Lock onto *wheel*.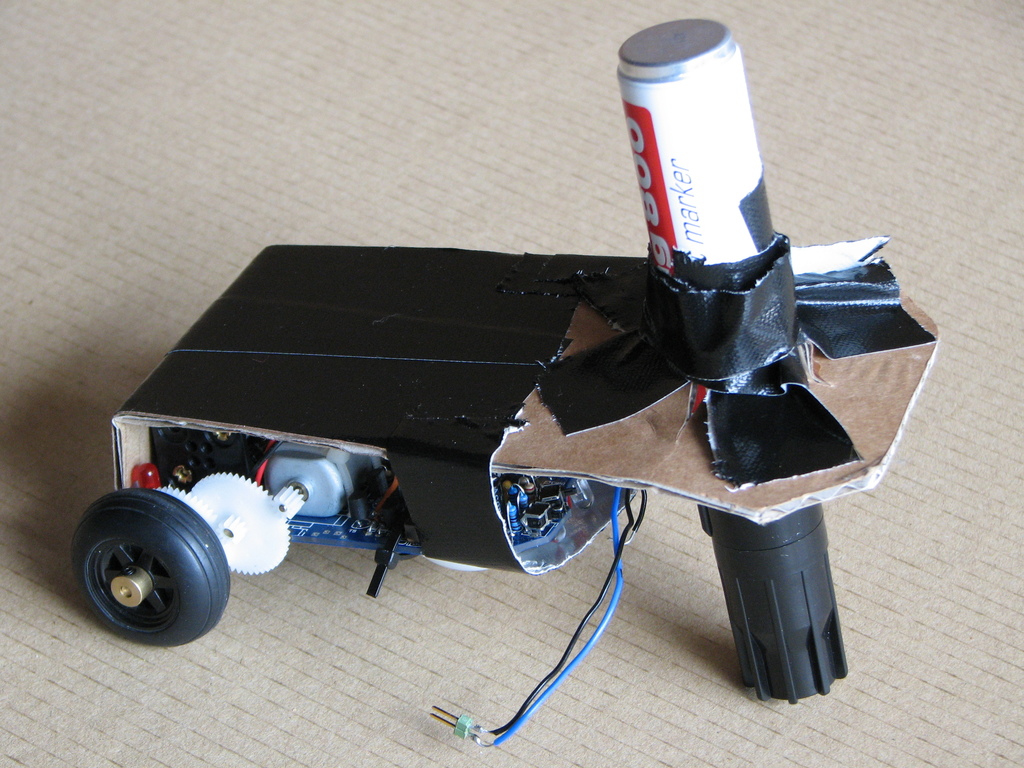
Locked: box=[182, 470, 298, 570].
